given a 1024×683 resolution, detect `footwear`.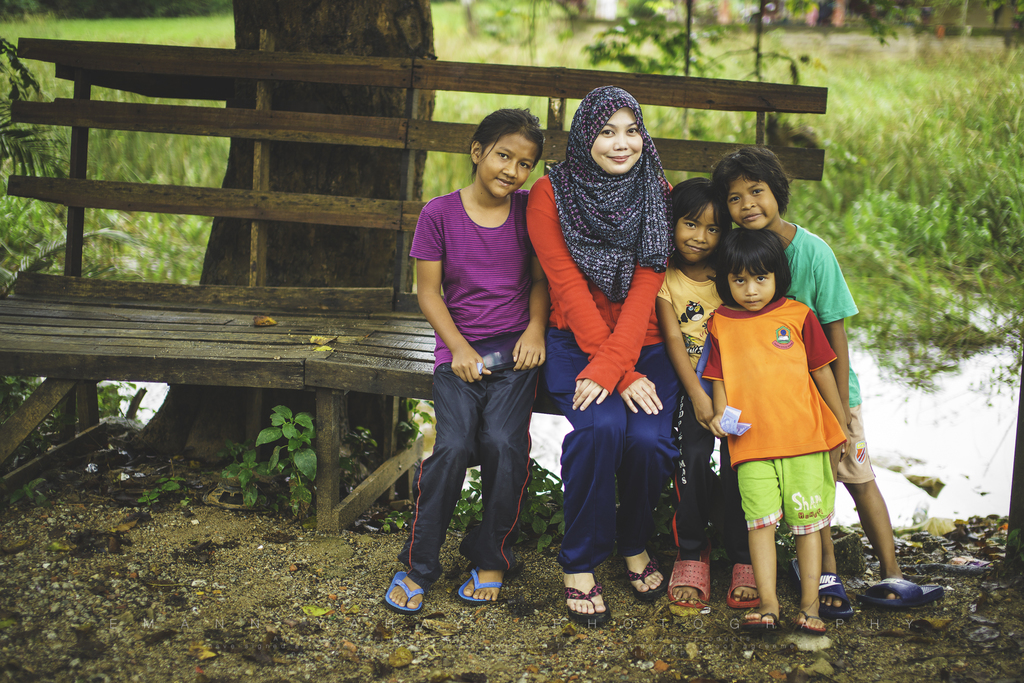
l=669, t=541, r=708, b=608.
